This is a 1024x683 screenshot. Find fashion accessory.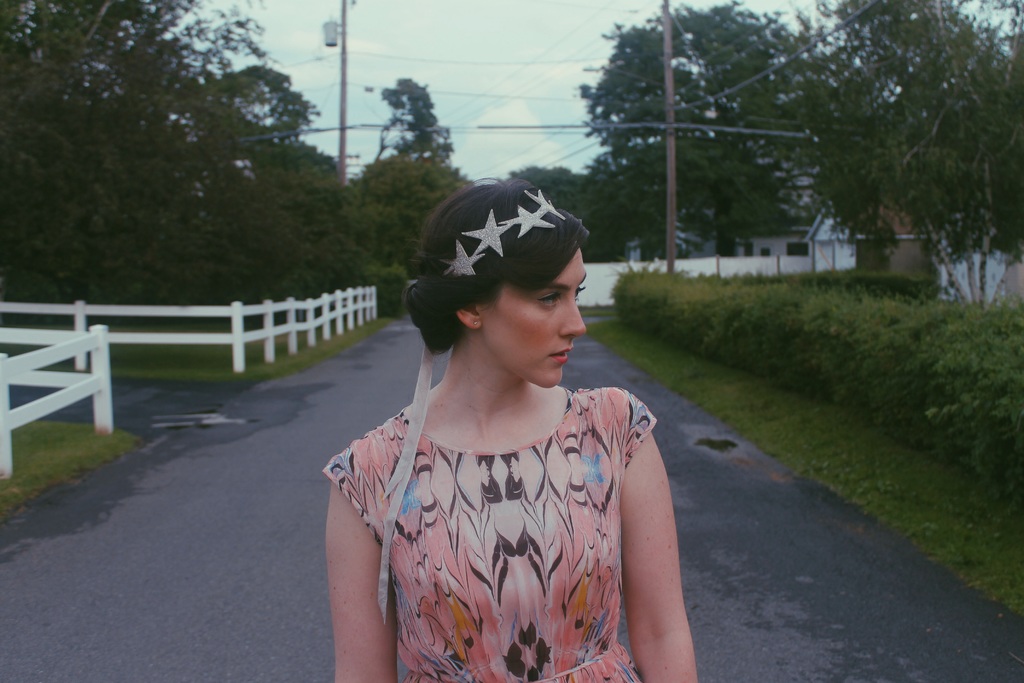
Bounding box: select_region(375, 188, 563, 625).
